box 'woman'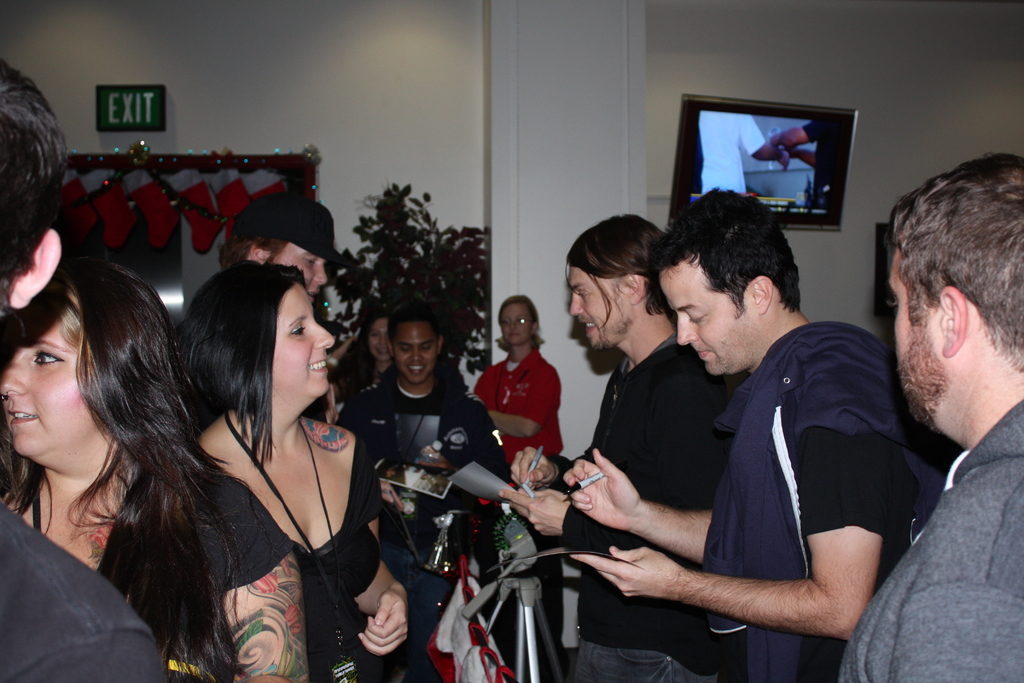
detection(476, 288, 563, 469)
